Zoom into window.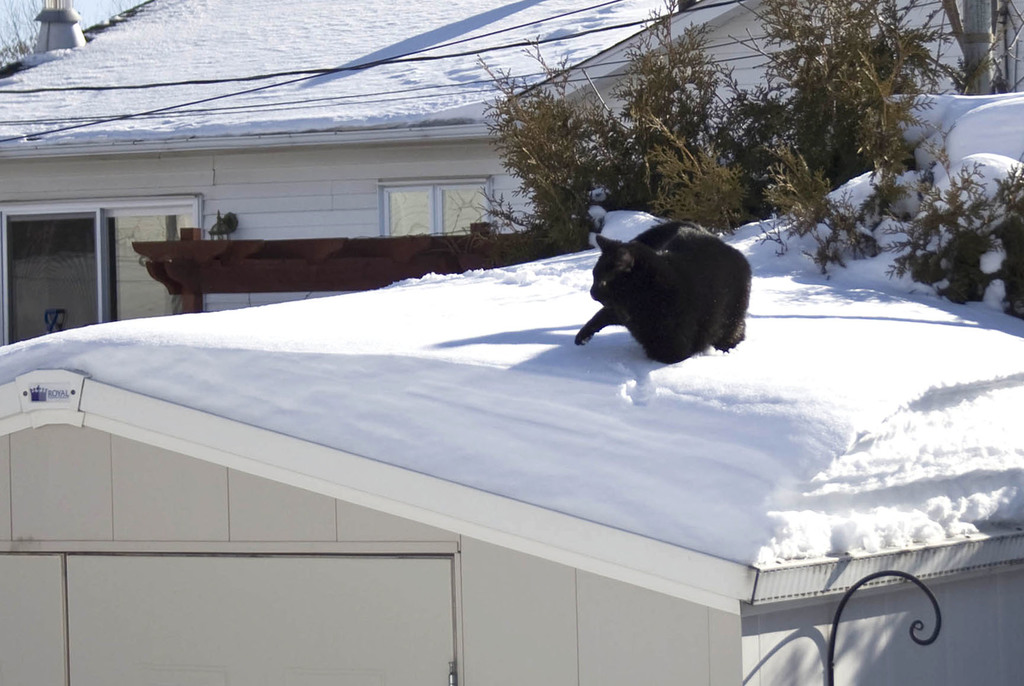
Zoom target: [left=378, top=171, right=495, bottom=237].
